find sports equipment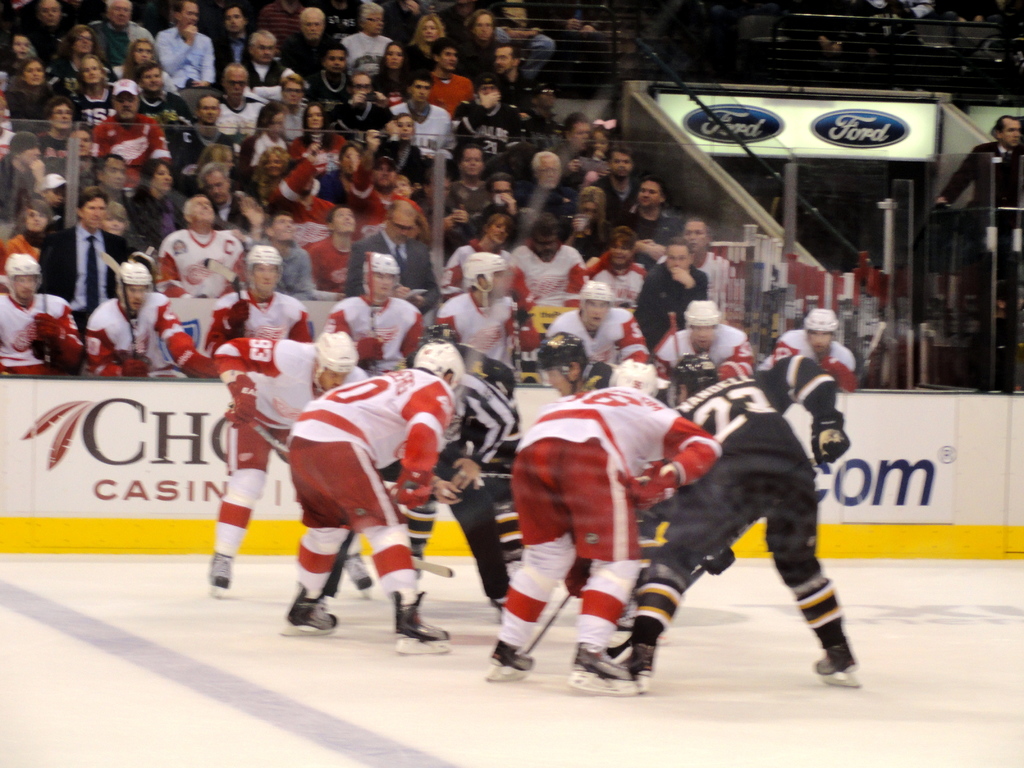
bbox=(516, 593, 572, 652)
